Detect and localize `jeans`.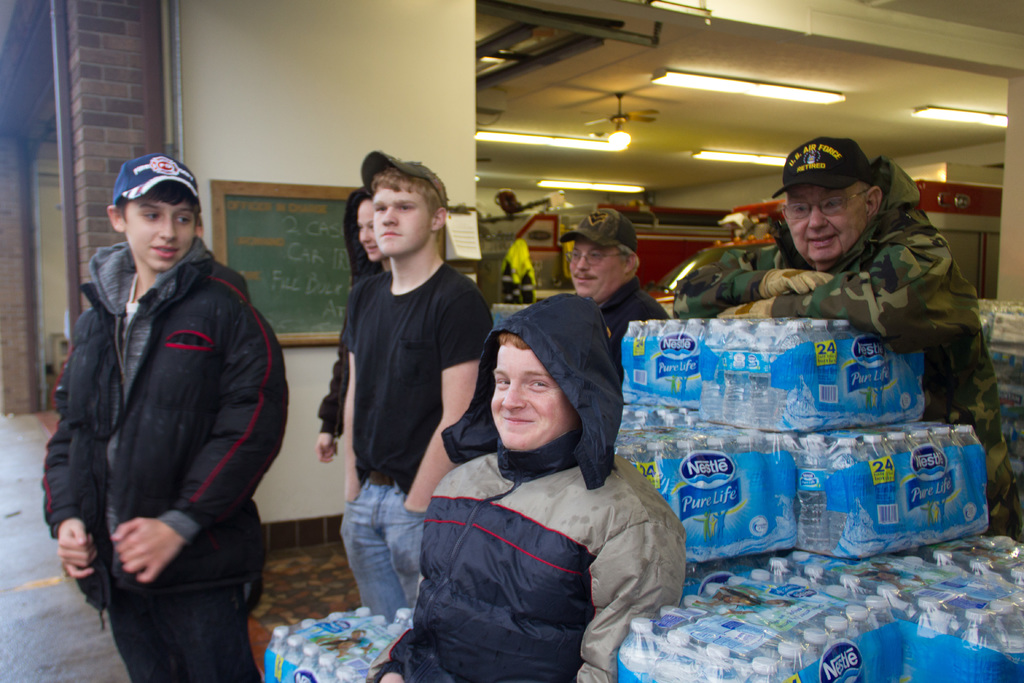
Localized at [331, 465, 430, 636].
